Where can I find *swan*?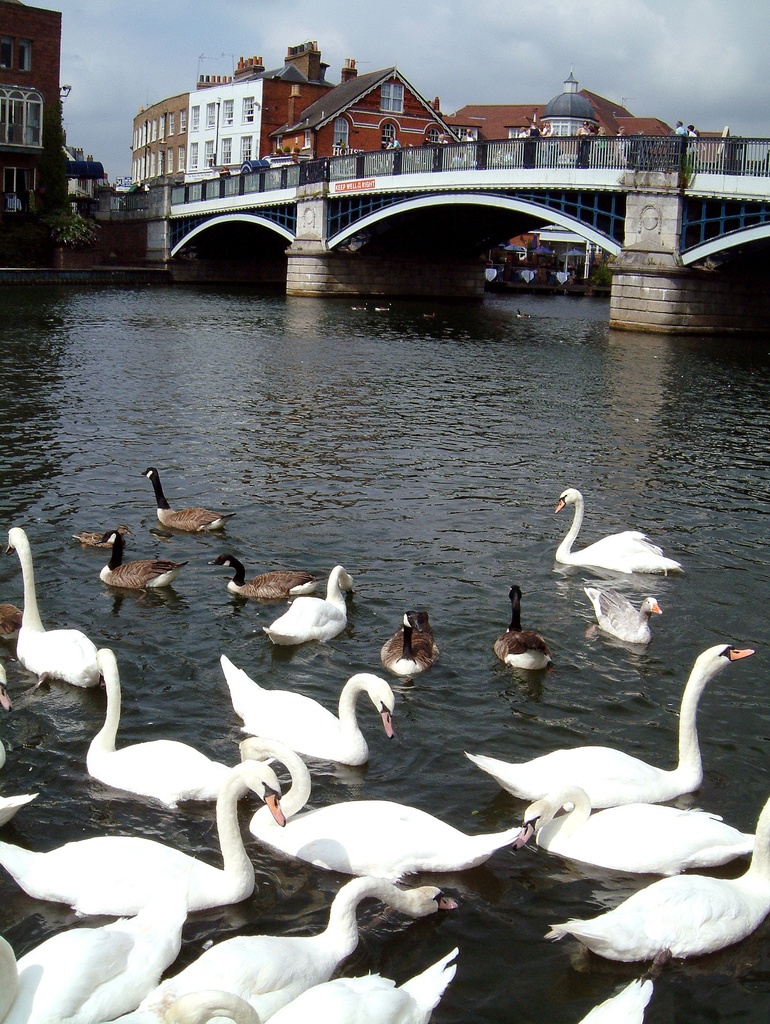
You can find it at x1=564 y1=946 x2=669 y2=1023.
